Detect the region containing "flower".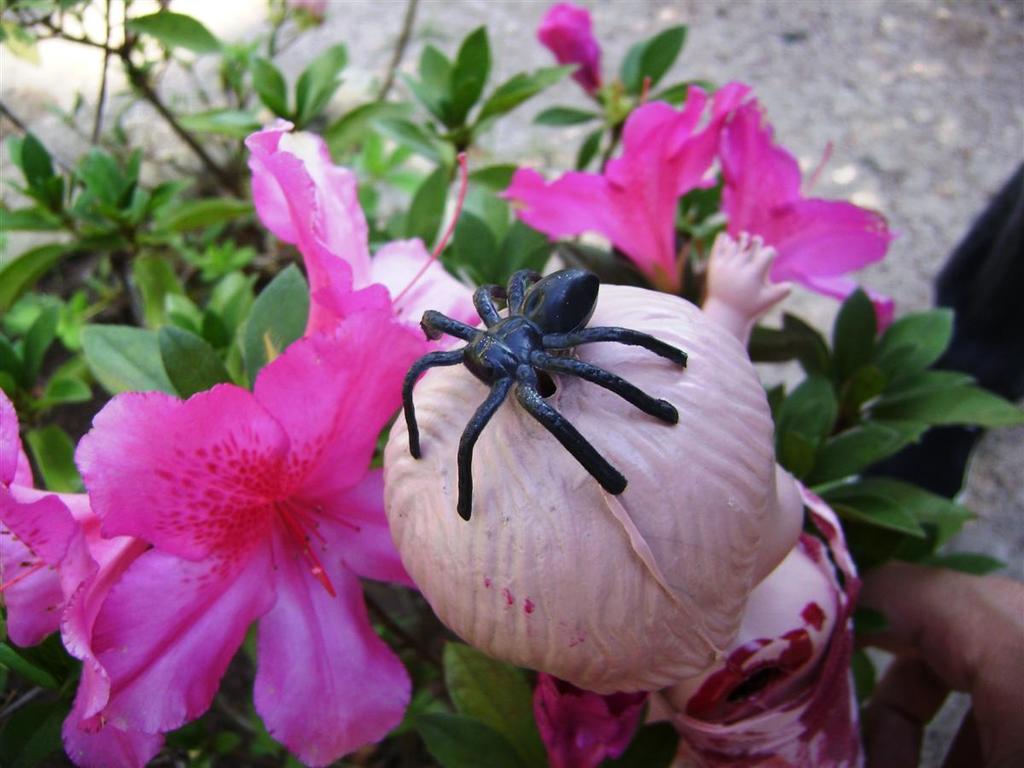
box(531, 670, 651, 767).
